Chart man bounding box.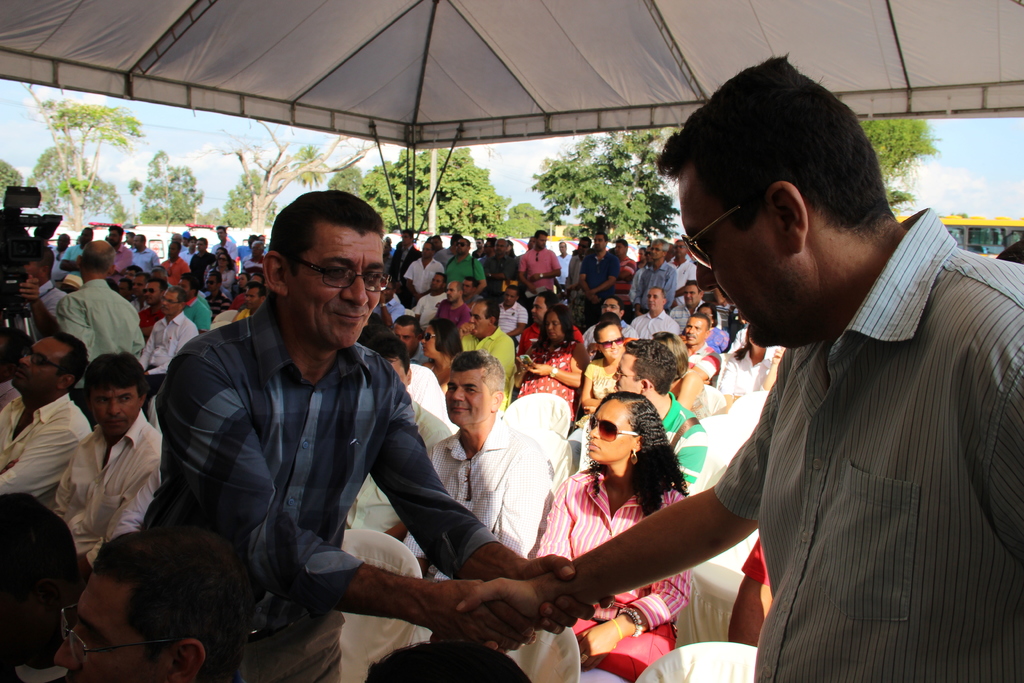
Charted: bbox=[120, 183, 581, 682].
